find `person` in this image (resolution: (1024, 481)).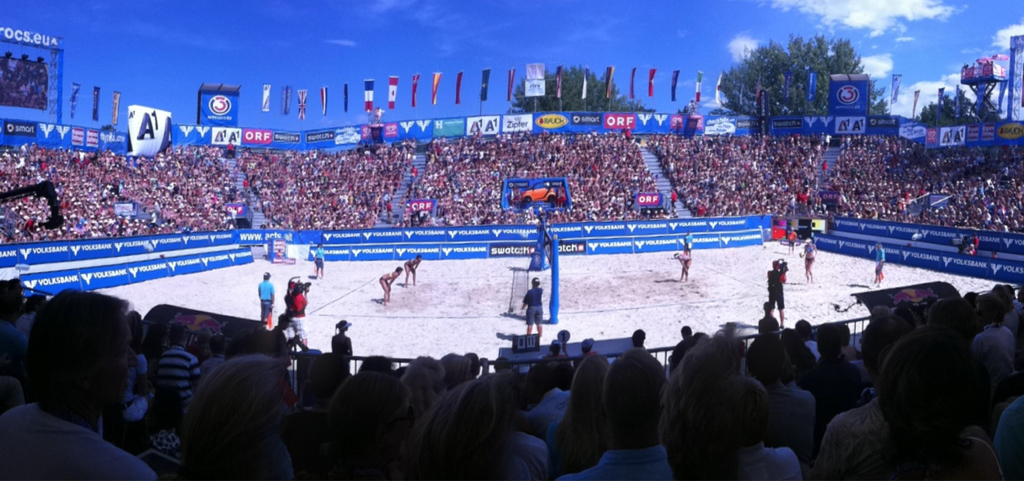
region(862, 244, 884, 282).
